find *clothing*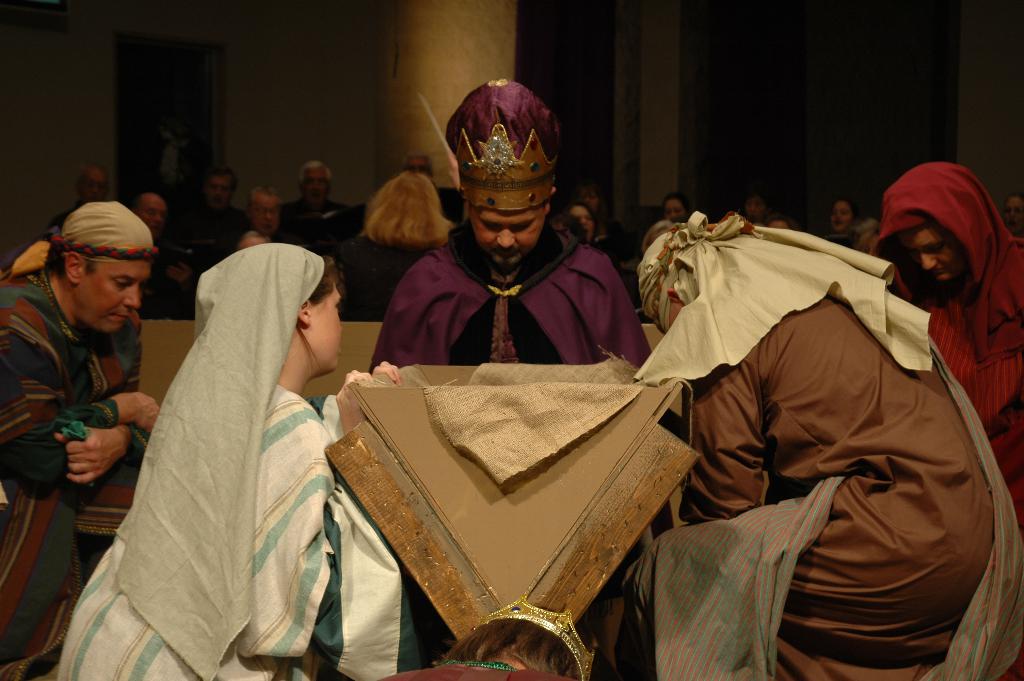
(left=687, top=220, right=1023, bottom=680)
